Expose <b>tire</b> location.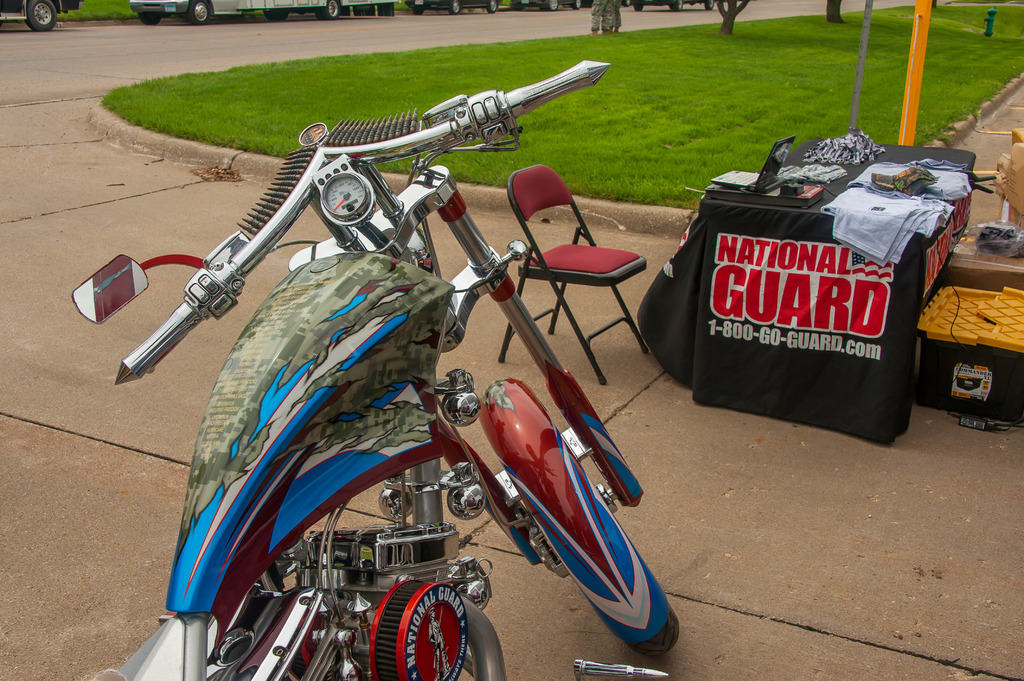
Exposed at <box>383,653,491,680</box>.
